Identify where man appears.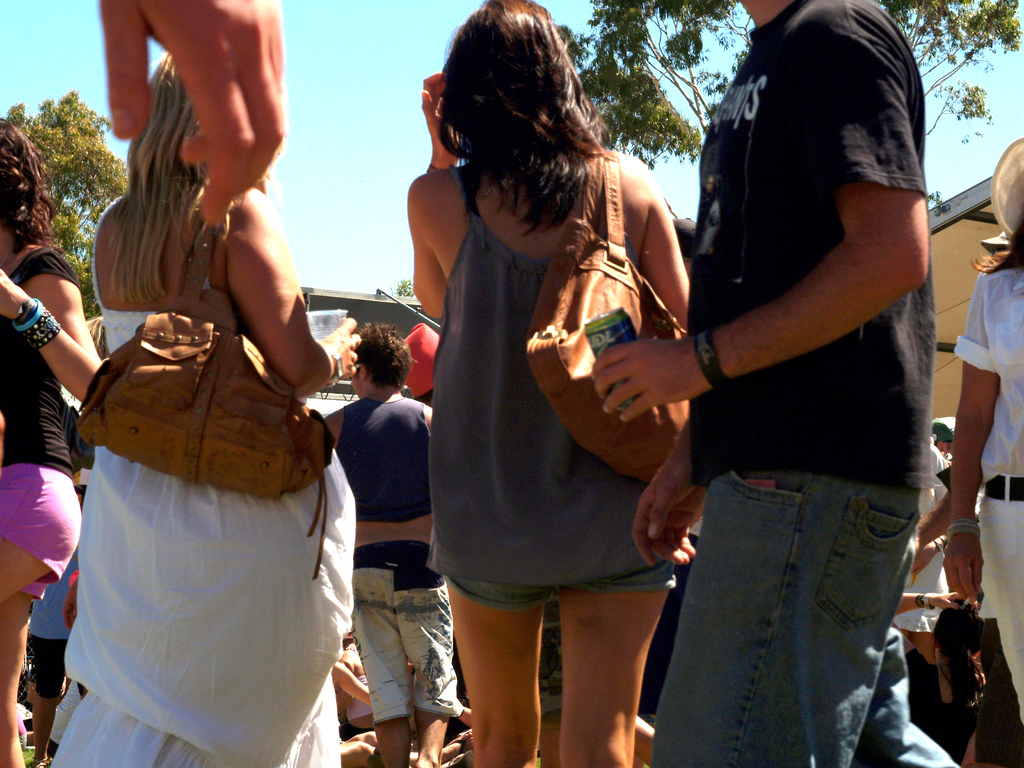
Appears at [x1=321, y1=320, x2=463, y2=767].
